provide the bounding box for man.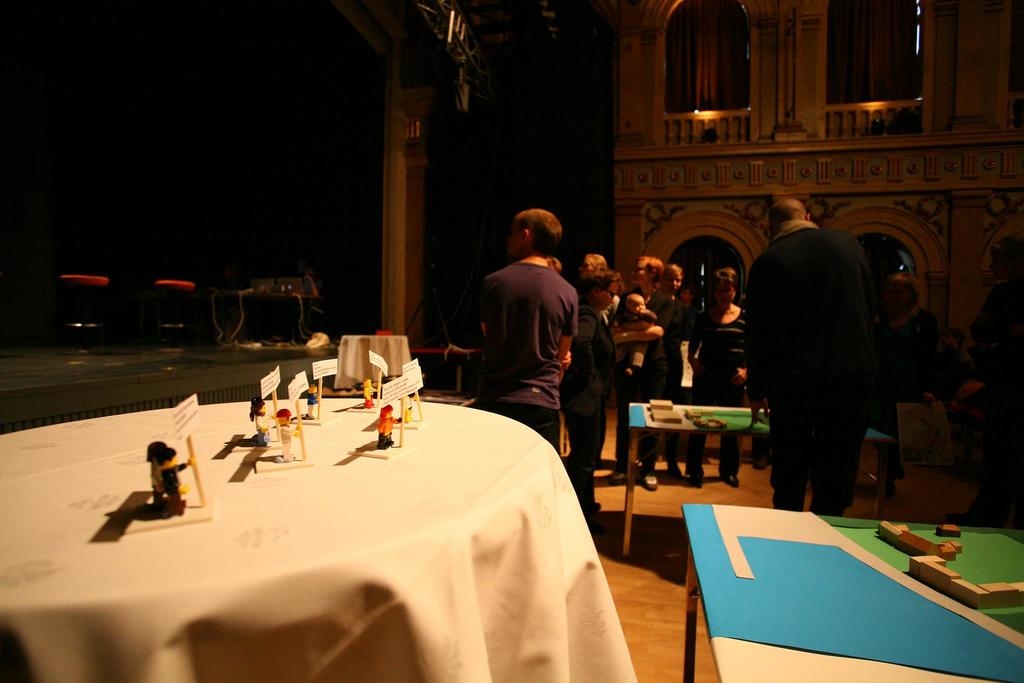
<bbox>740, 194, 886, 516</bbox>.
